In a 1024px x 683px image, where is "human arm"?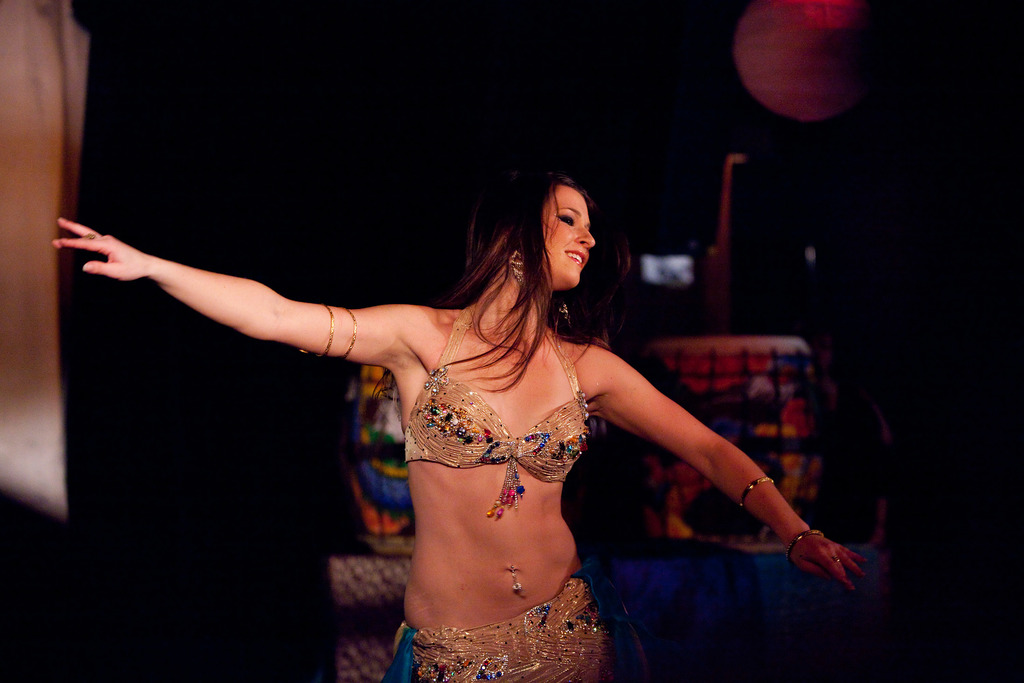
(51,210,405,371).
